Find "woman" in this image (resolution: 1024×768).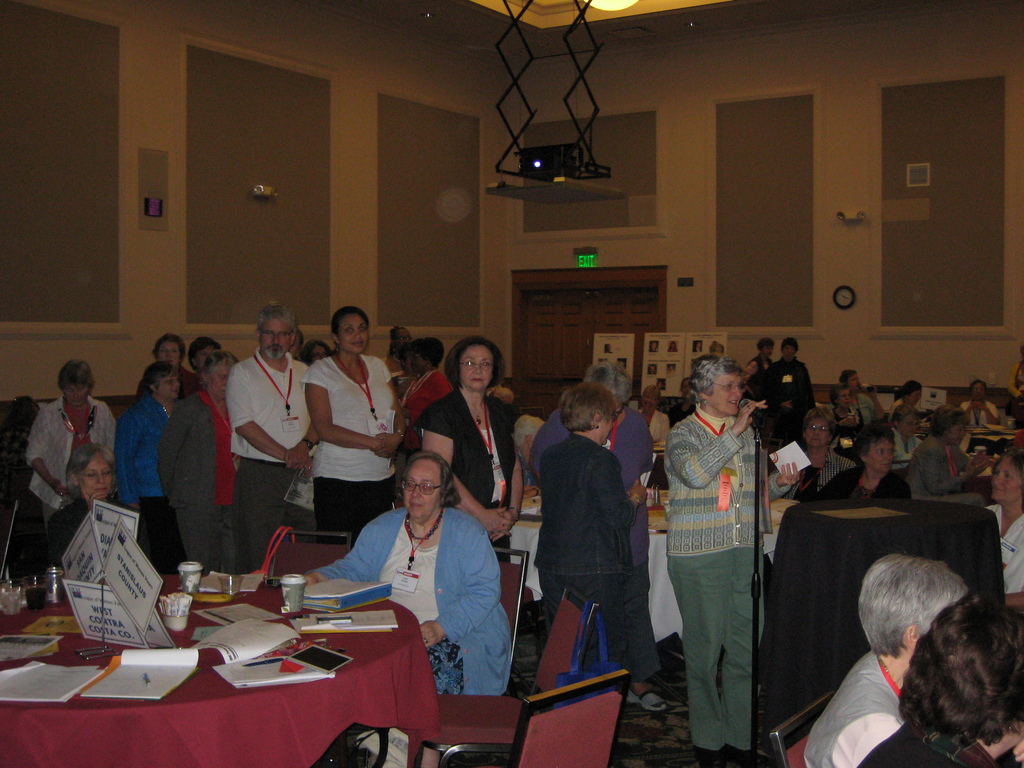
crop(805, 555, 972, 767).
